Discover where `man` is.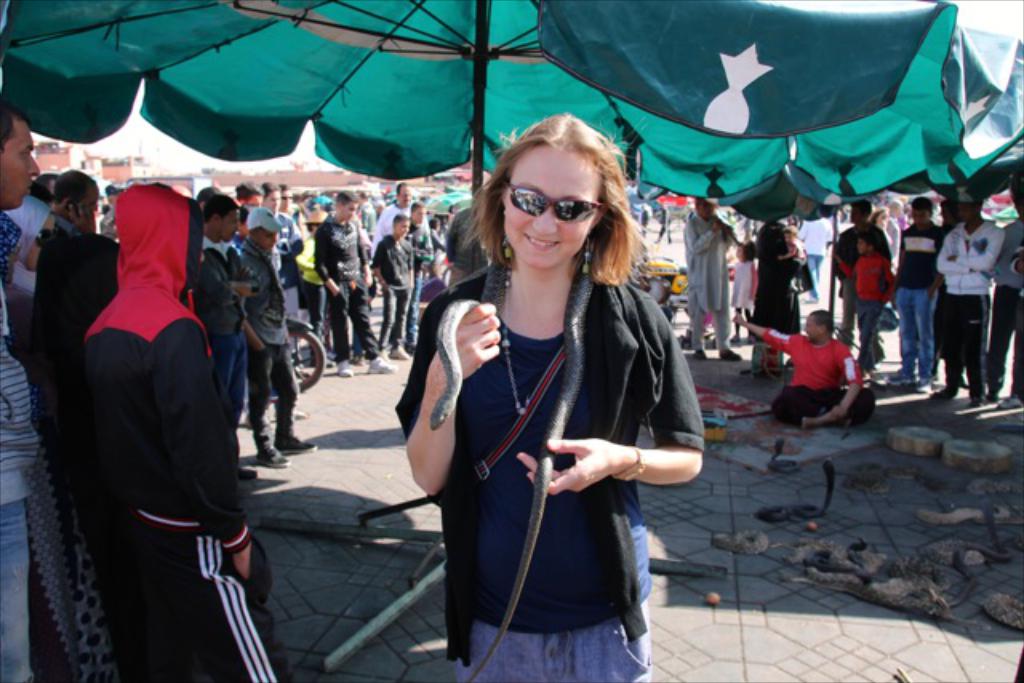
Discovered at bbox=[0, 99, 48, 681].
